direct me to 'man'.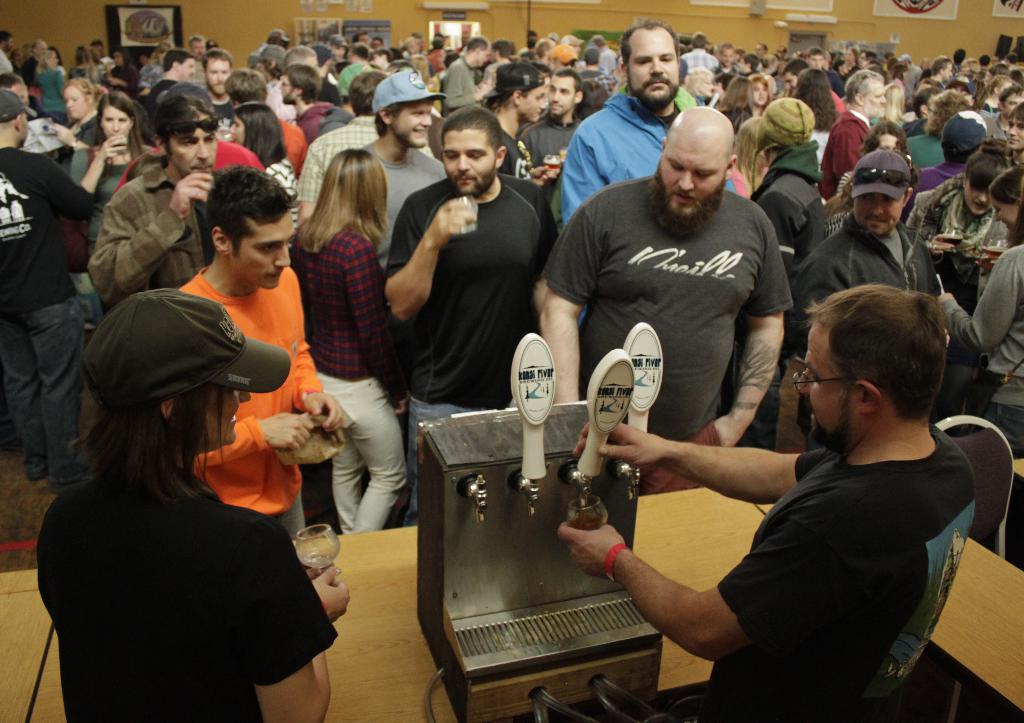
Direction: {"left": 154, "top": 38, "right": 214, "bottom": 92}.
